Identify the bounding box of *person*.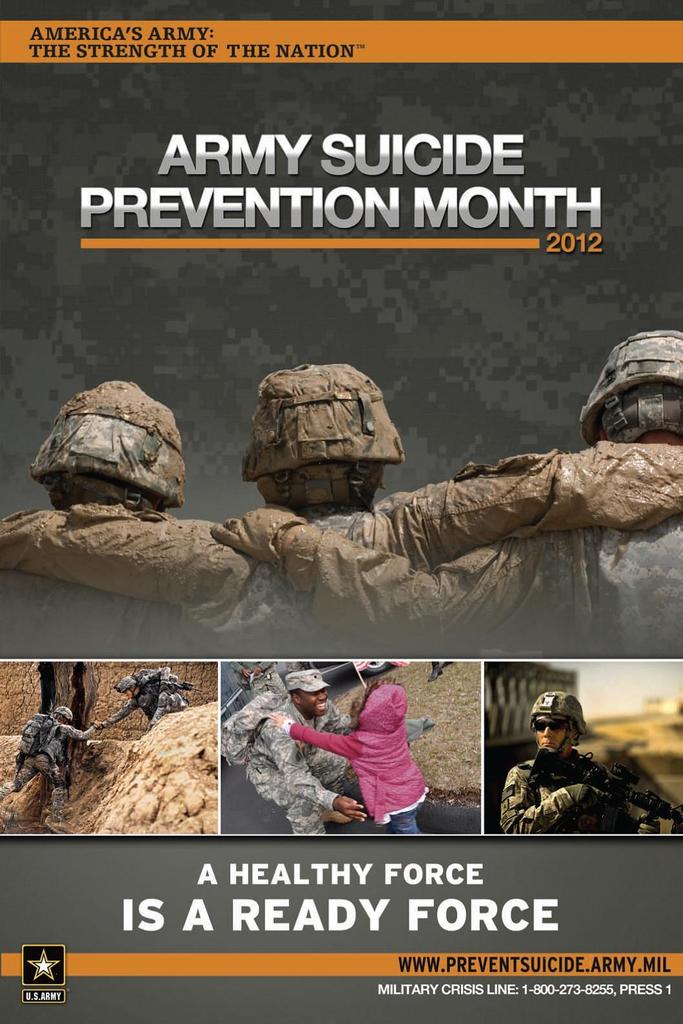
BBox(94, 670, 188, 725).
